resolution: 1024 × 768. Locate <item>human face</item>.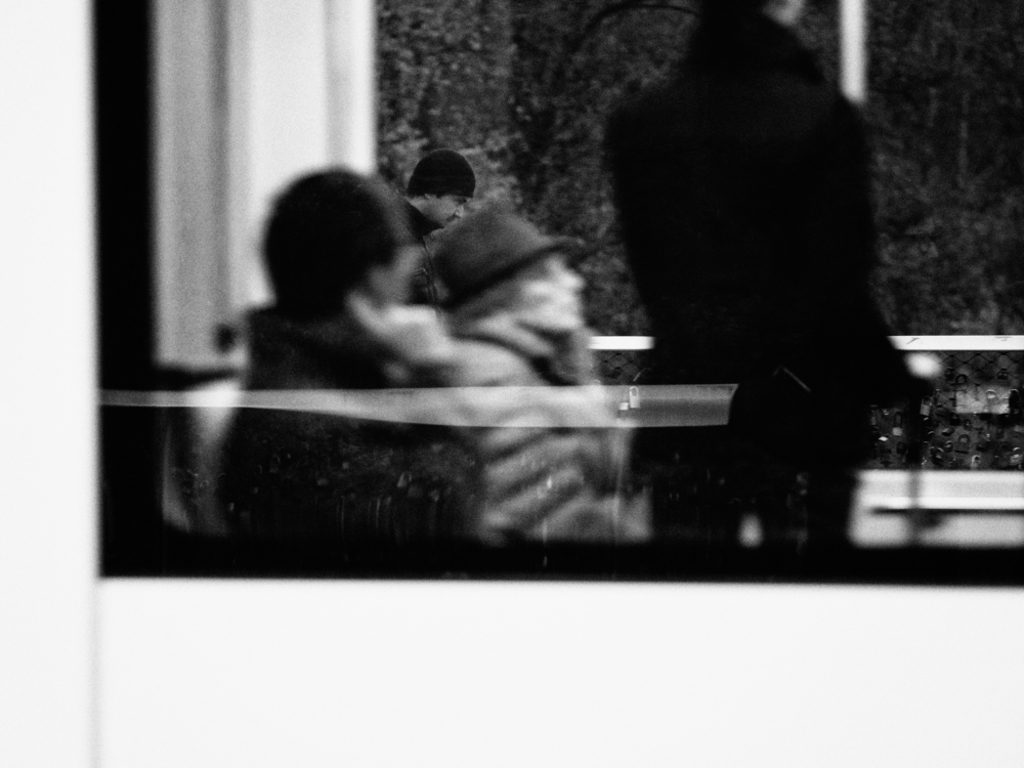
pyautogui.locateOnScreen(438, 191, 475, 225).
